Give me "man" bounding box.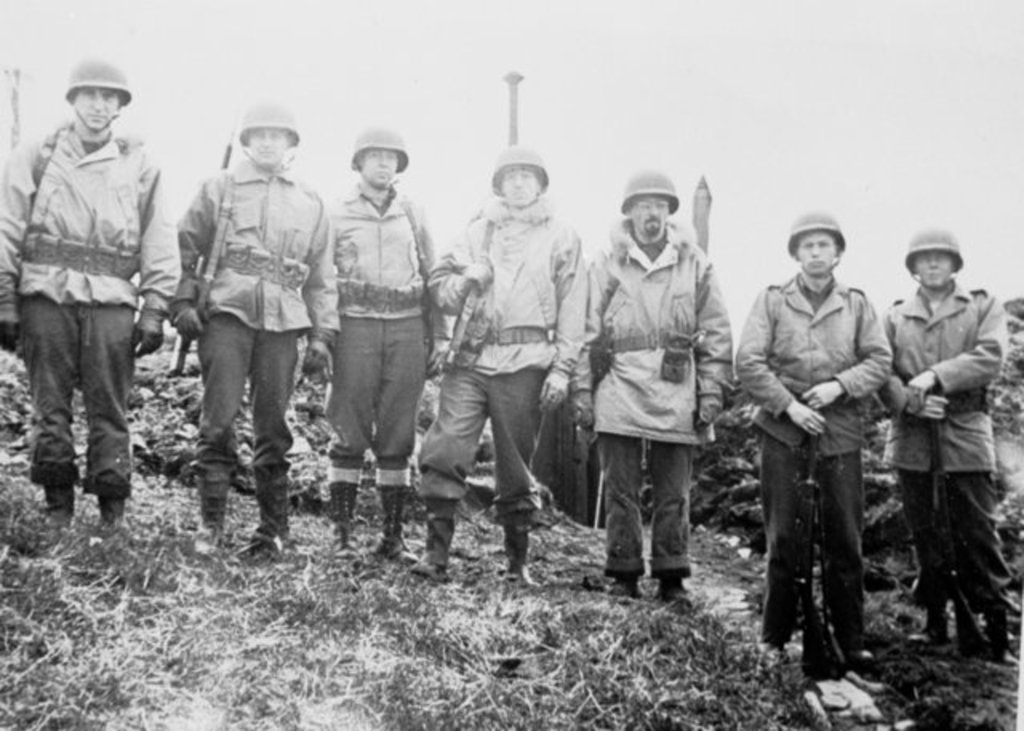
box(406, 141, 584, 587).
